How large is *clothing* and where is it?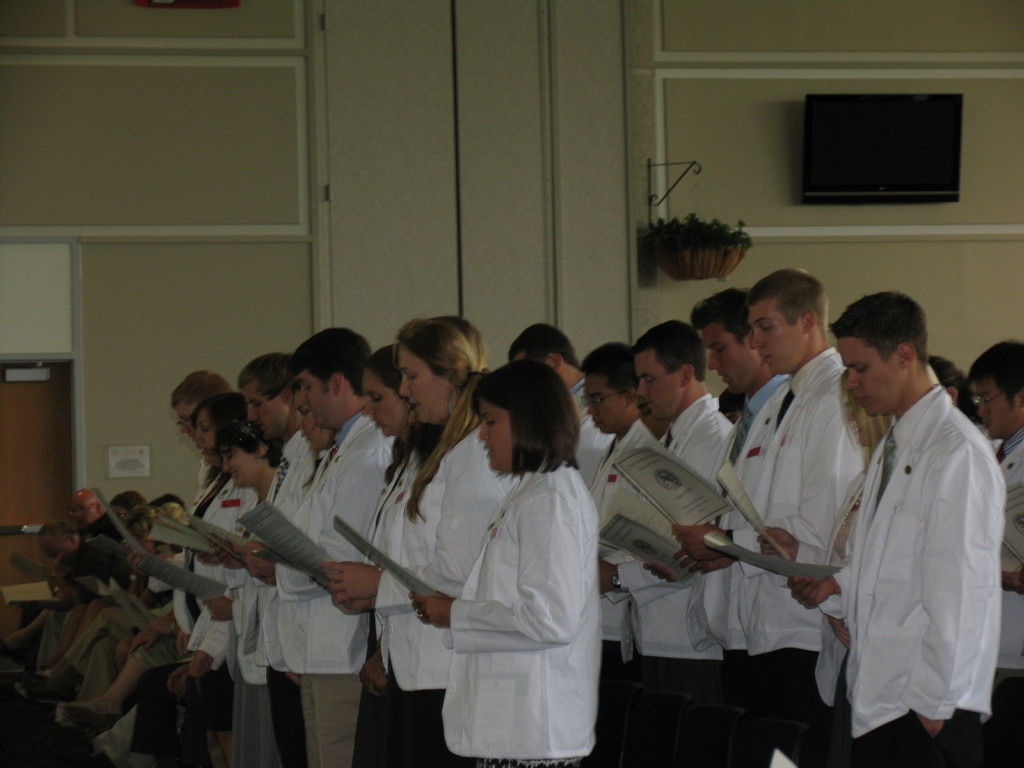
Bounding box: rect(815, 360, 1011, 750).
